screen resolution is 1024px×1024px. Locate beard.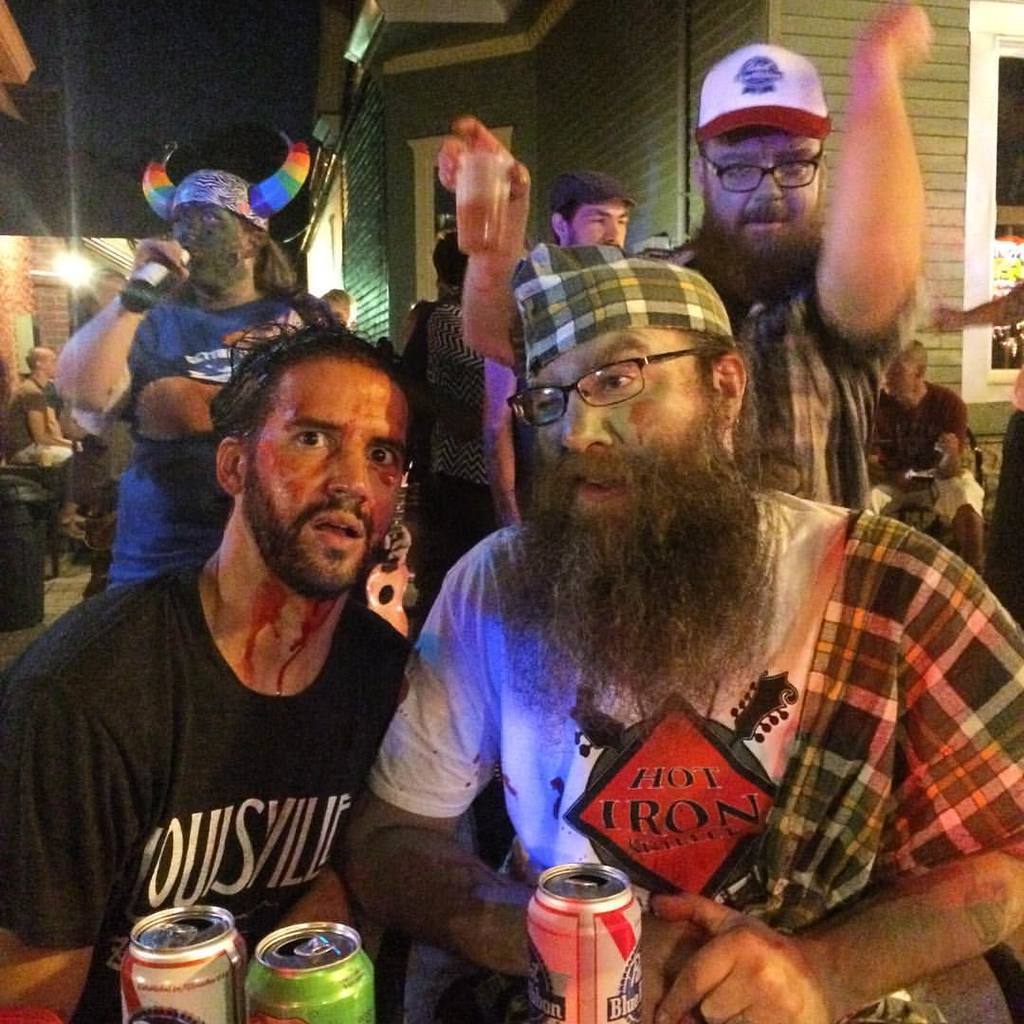
l=685, t=198, r=821, b=330.
